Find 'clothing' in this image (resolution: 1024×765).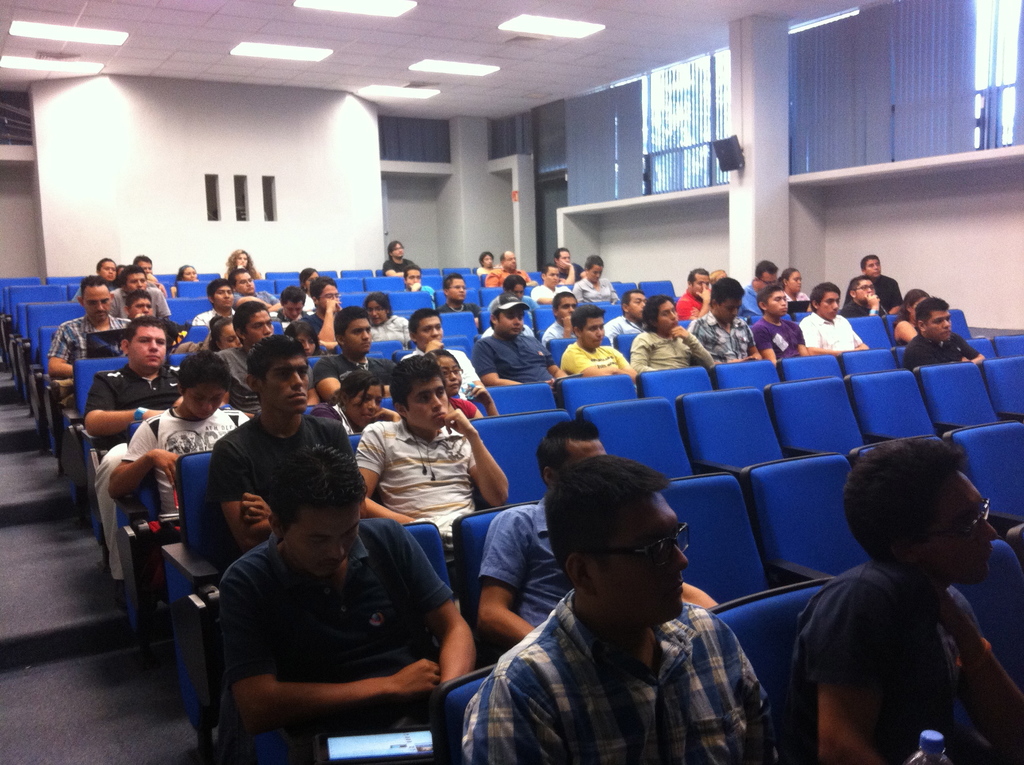
box=[121, 408, 255, 540].
